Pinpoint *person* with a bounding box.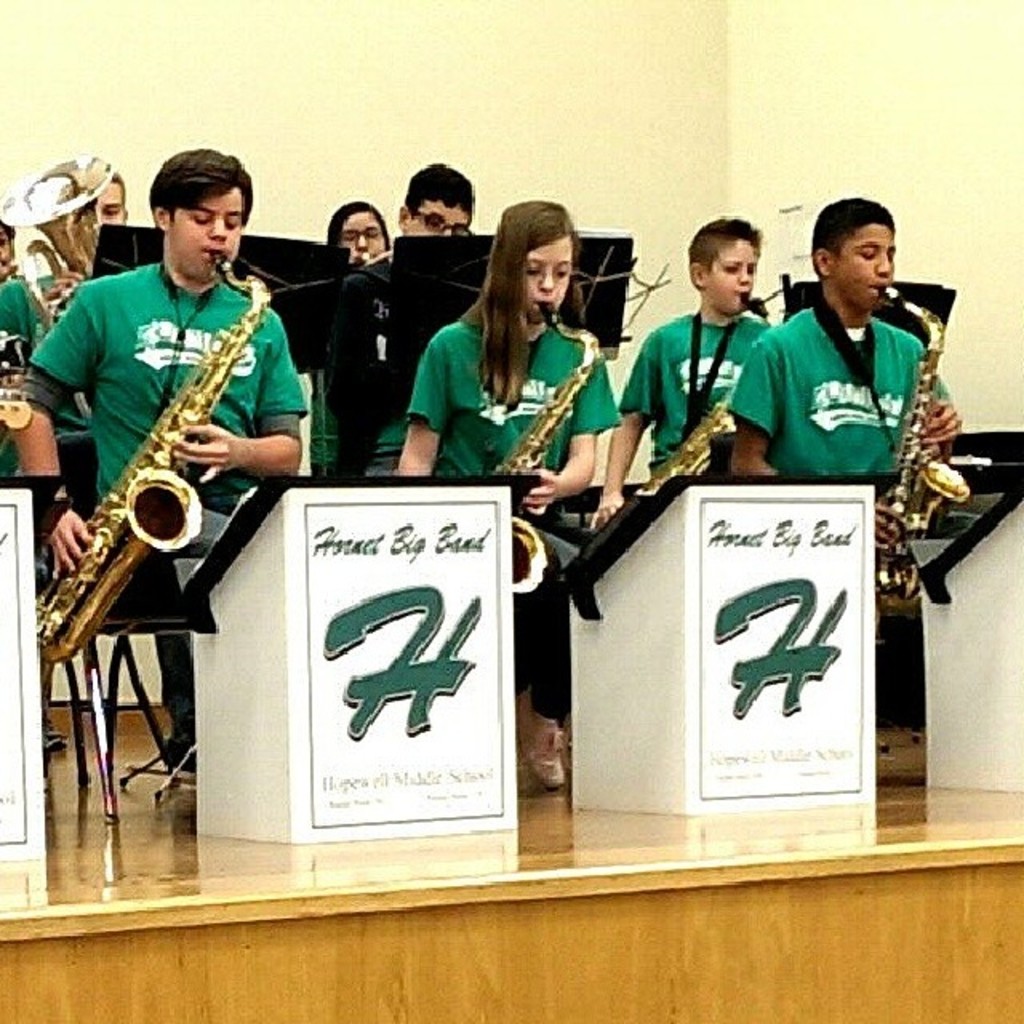
bbox(734, 194, 963, 502).
